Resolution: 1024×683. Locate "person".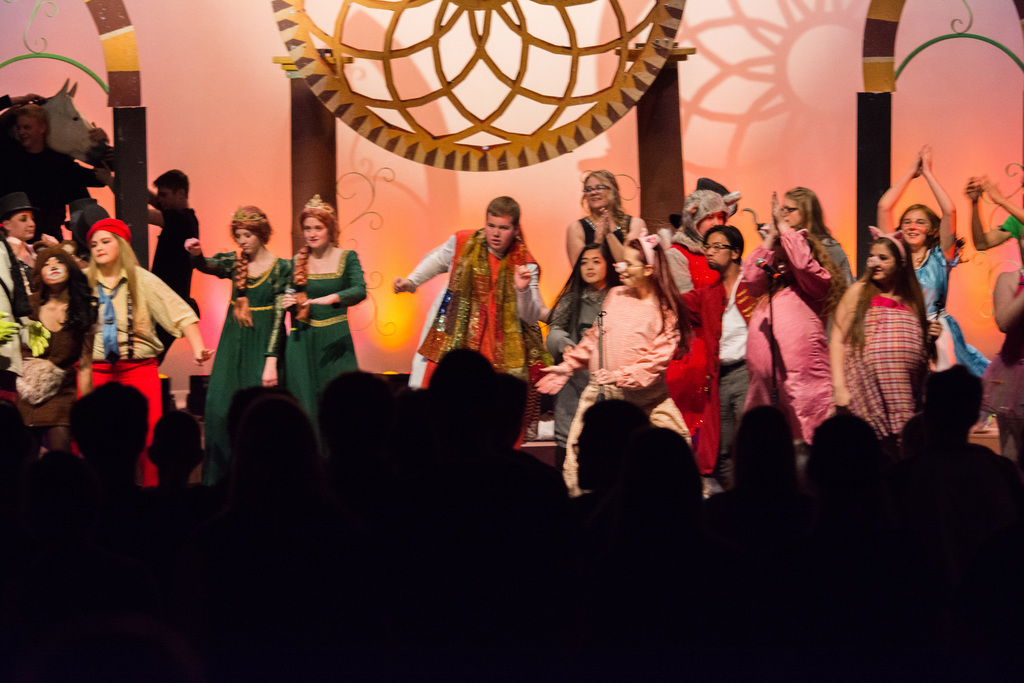
x1=659 y1=182 x2=733 y2=483.
